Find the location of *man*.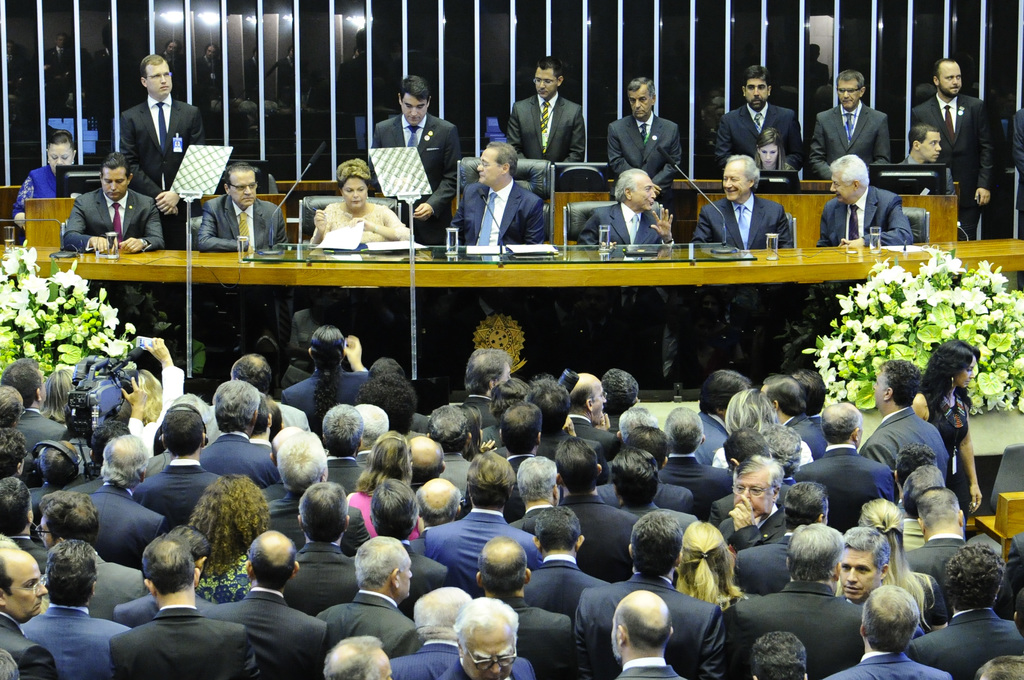
Location: detection(907, 53, 1003, 245).
